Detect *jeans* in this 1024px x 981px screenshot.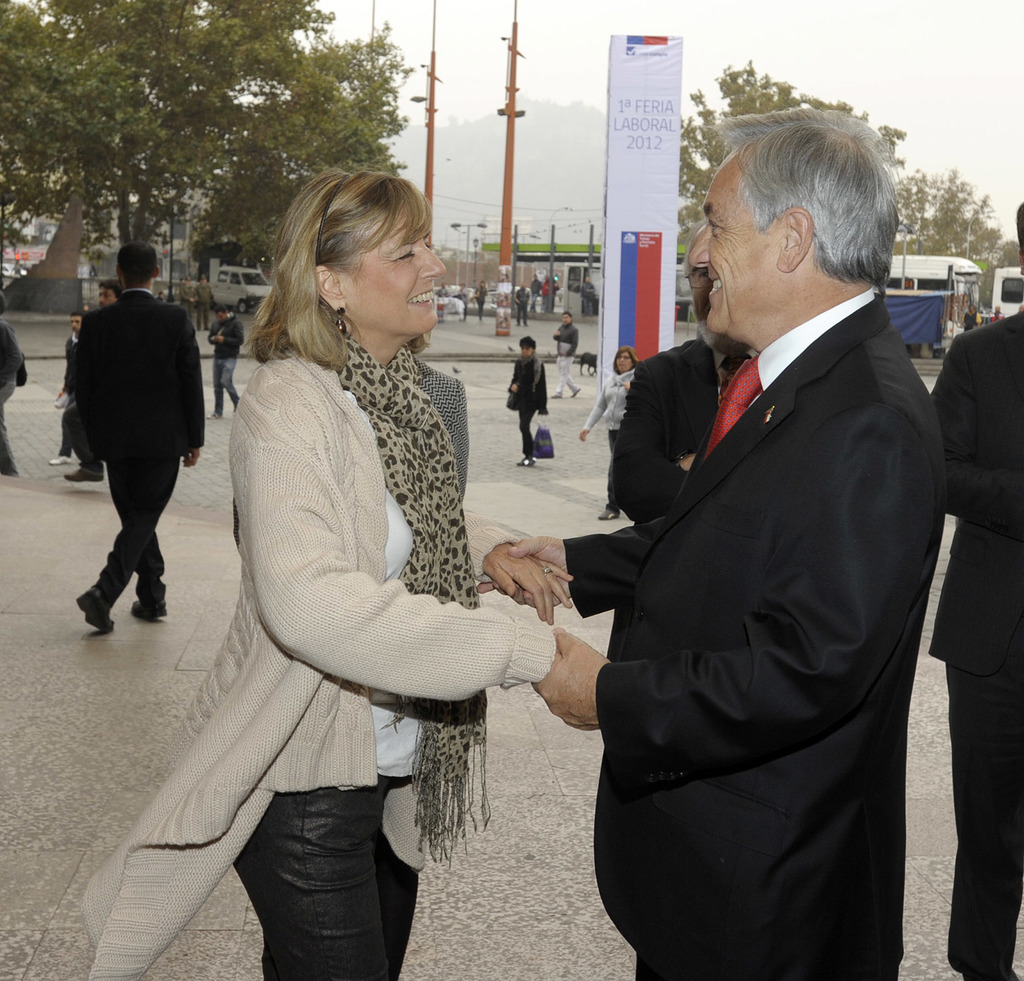
Detection: (0,387,20,477).
